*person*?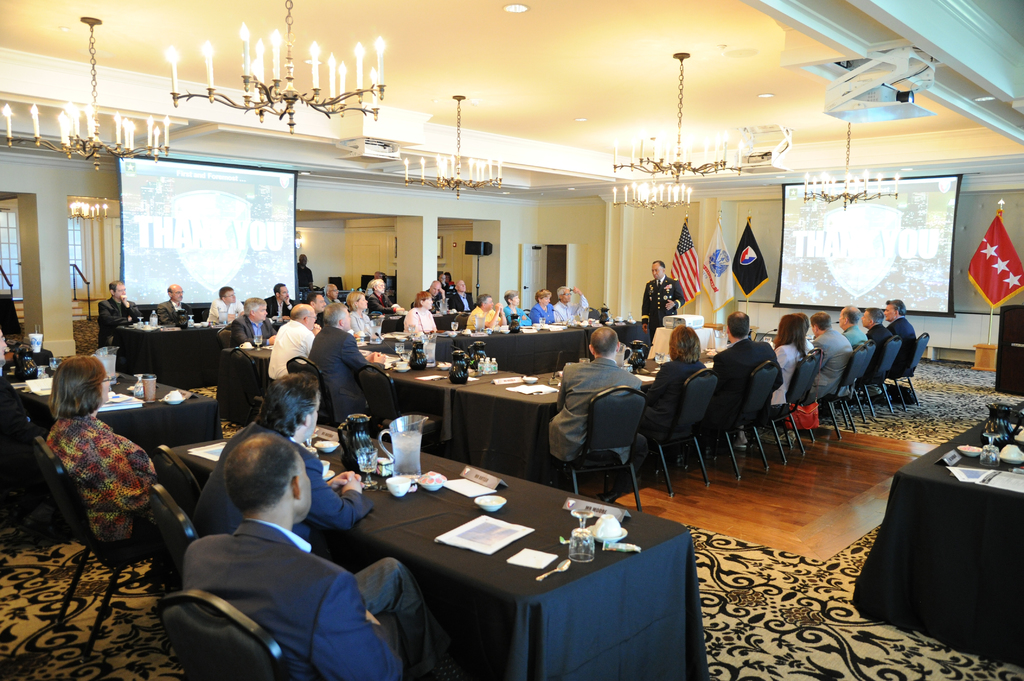
rect(36, 351, 181, 583)
